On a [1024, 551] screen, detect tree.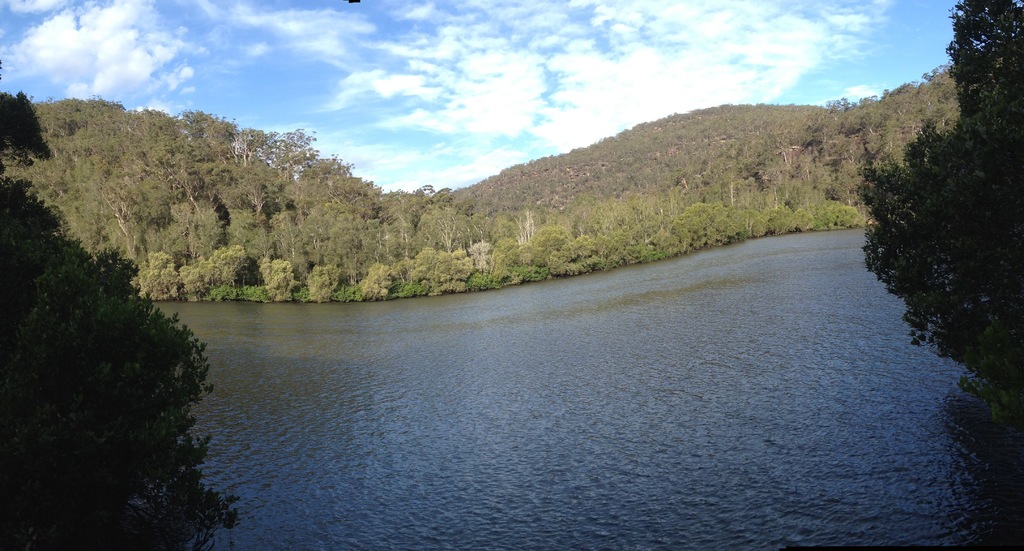
(left=17, top=177, right=216, bottom=527).
